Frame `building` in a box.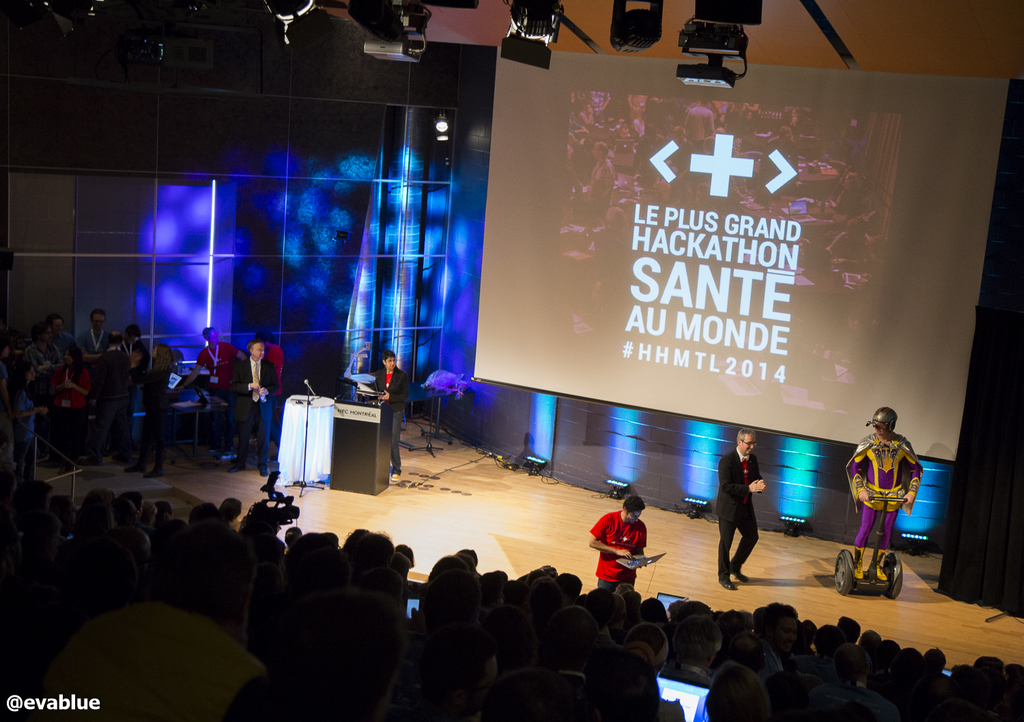
{"x1": 0, "y1": 0, "x2": 1023, "y2": 721}.
